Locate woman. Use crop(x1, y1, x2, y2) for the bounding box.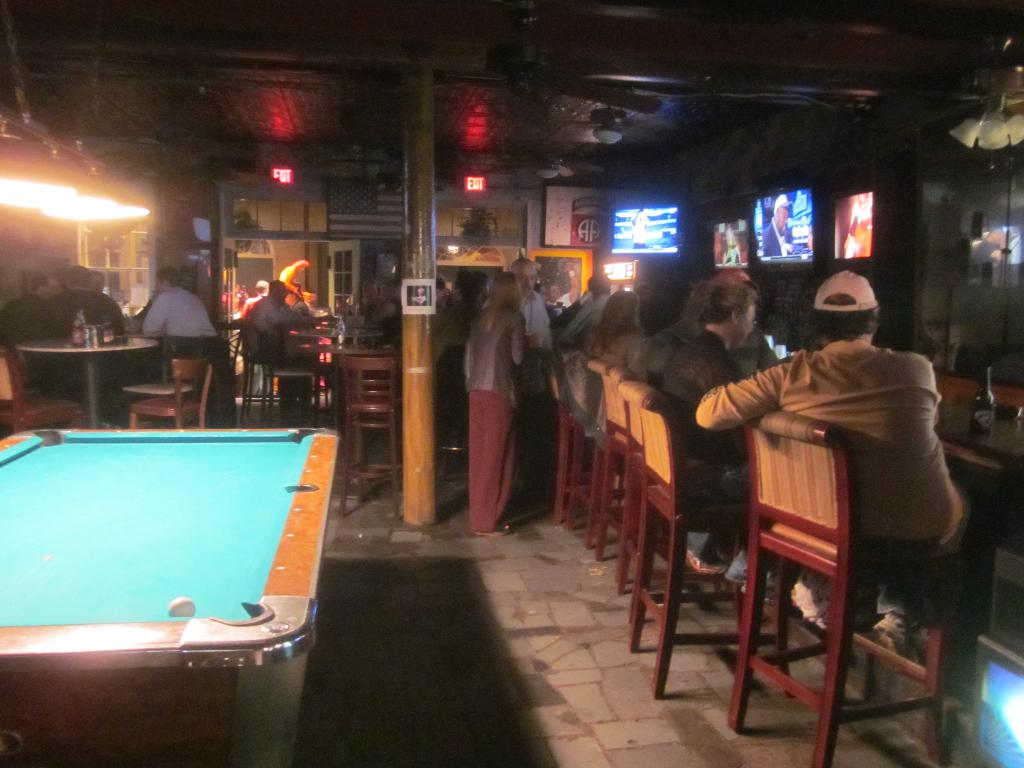
crop(657, 279, 775, 583).
